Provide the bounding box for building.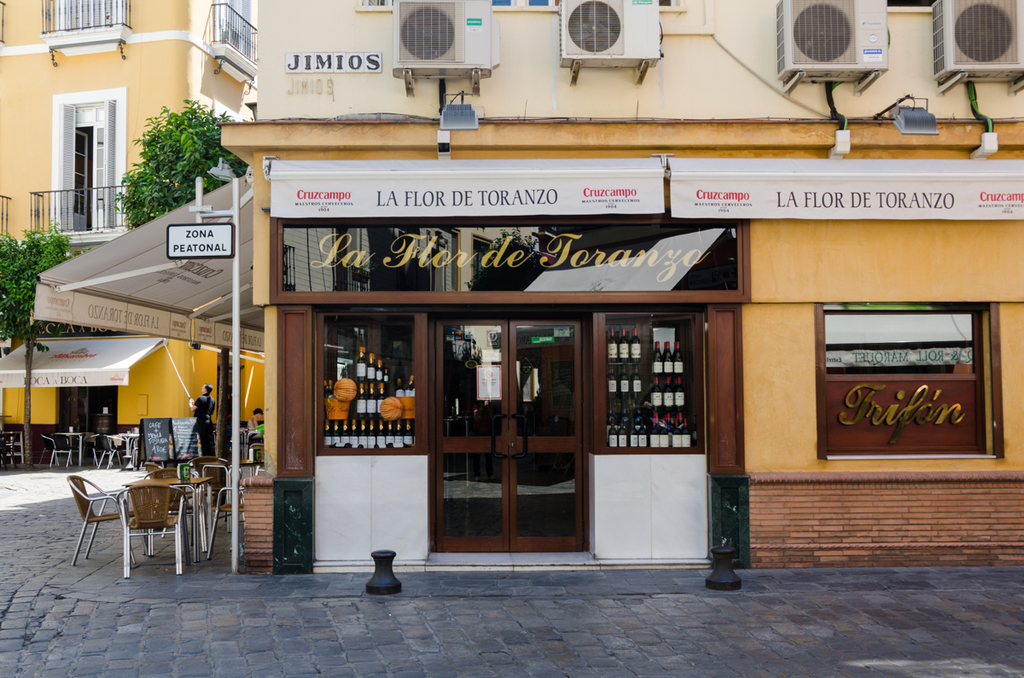
bbox=(30, 0, 1023, 571).
